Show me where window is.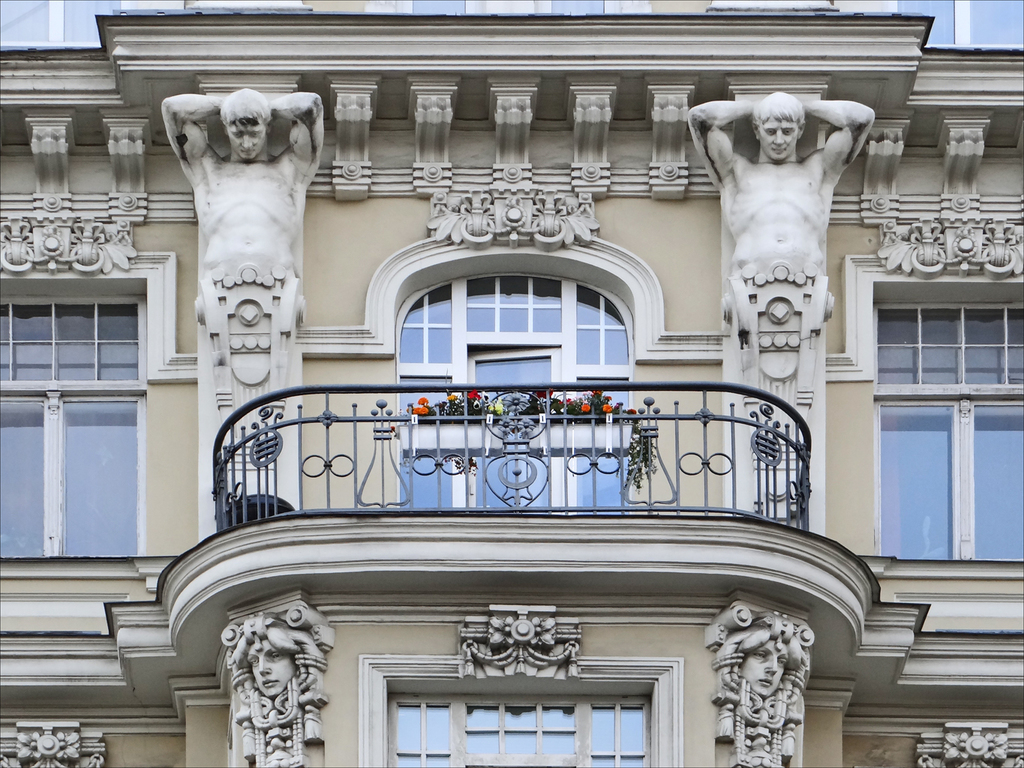
window is at detection(873, 272, 1023, 563).
